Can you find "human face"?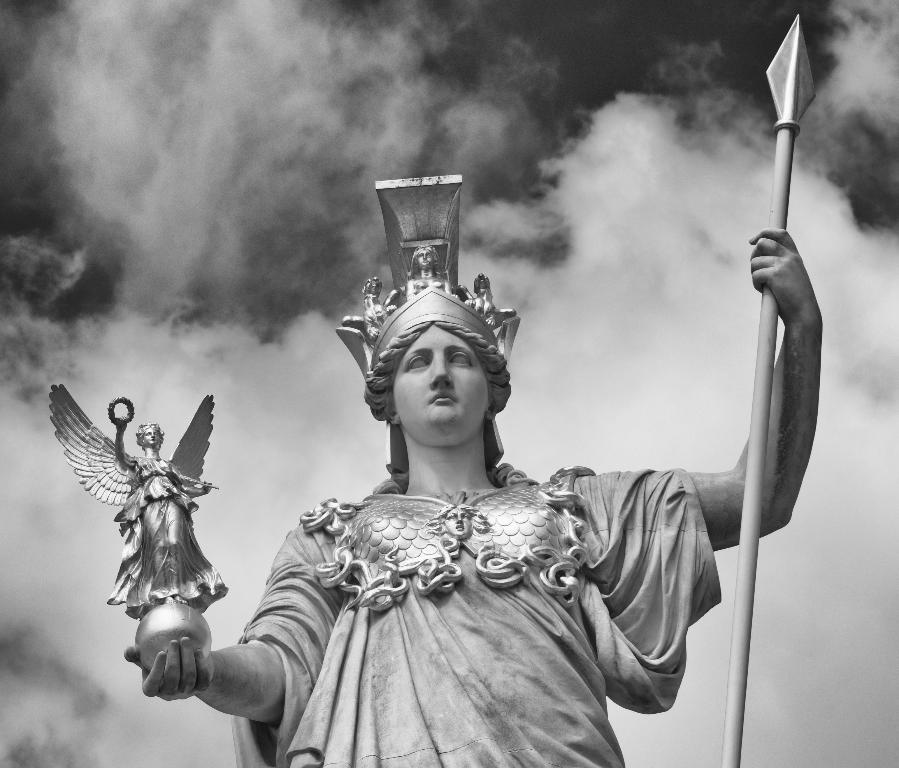
Yes, bounding box: box(392, 321, 488, 428).
